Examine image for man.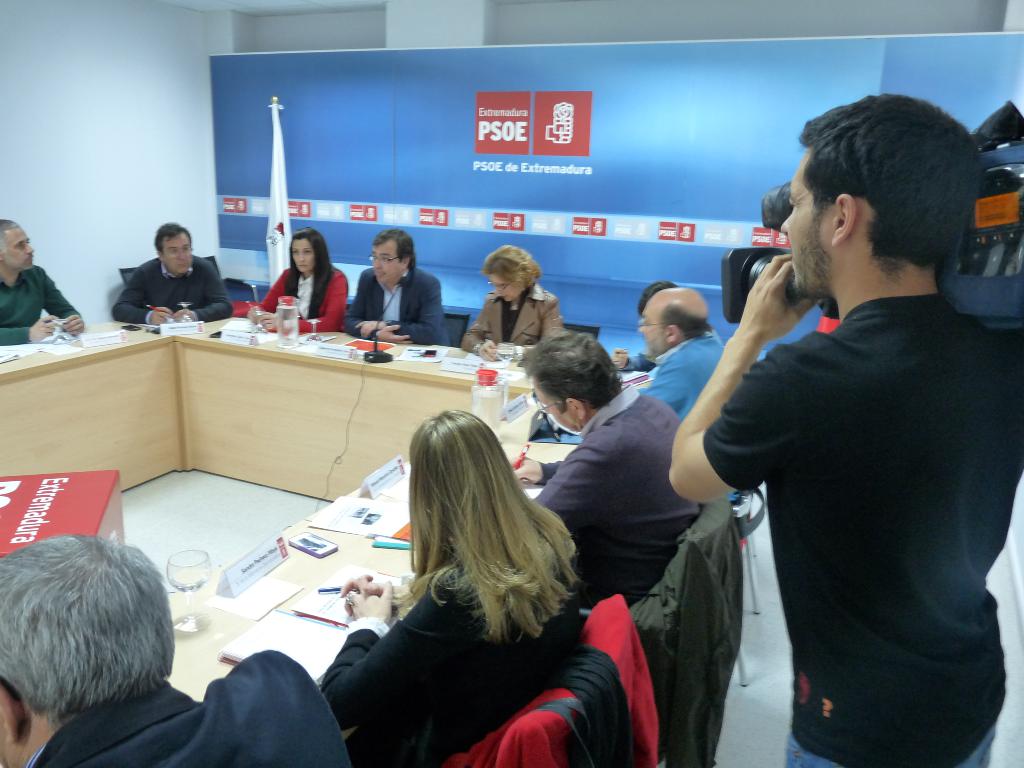
Examination result: box(110, 223, 230, 323).
